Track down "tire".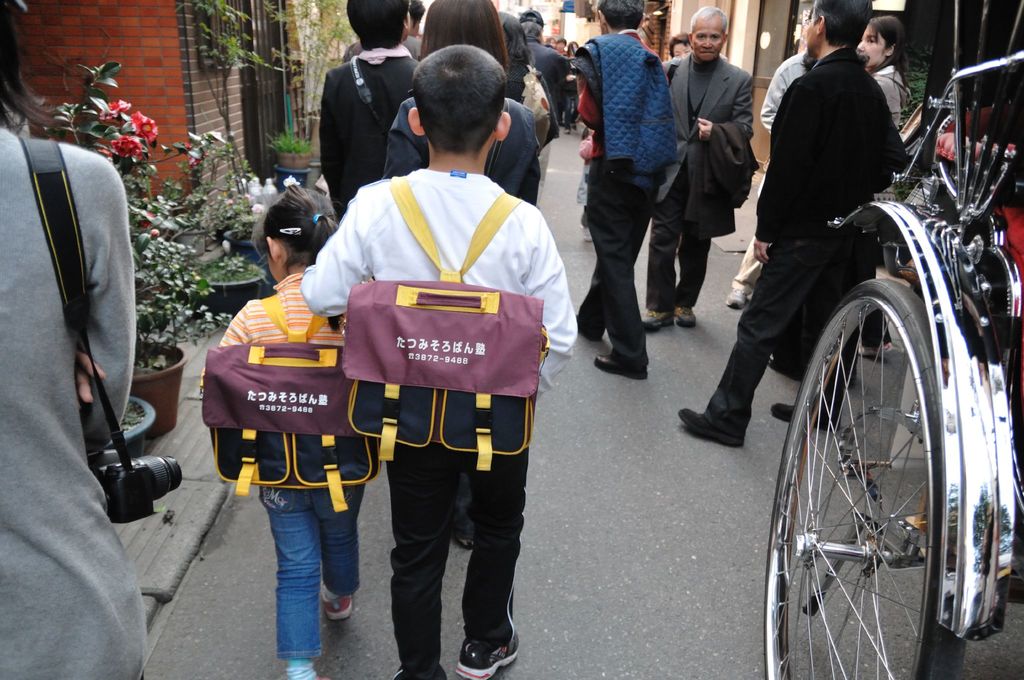
Tracked to box(794, 266, 965, 667).
